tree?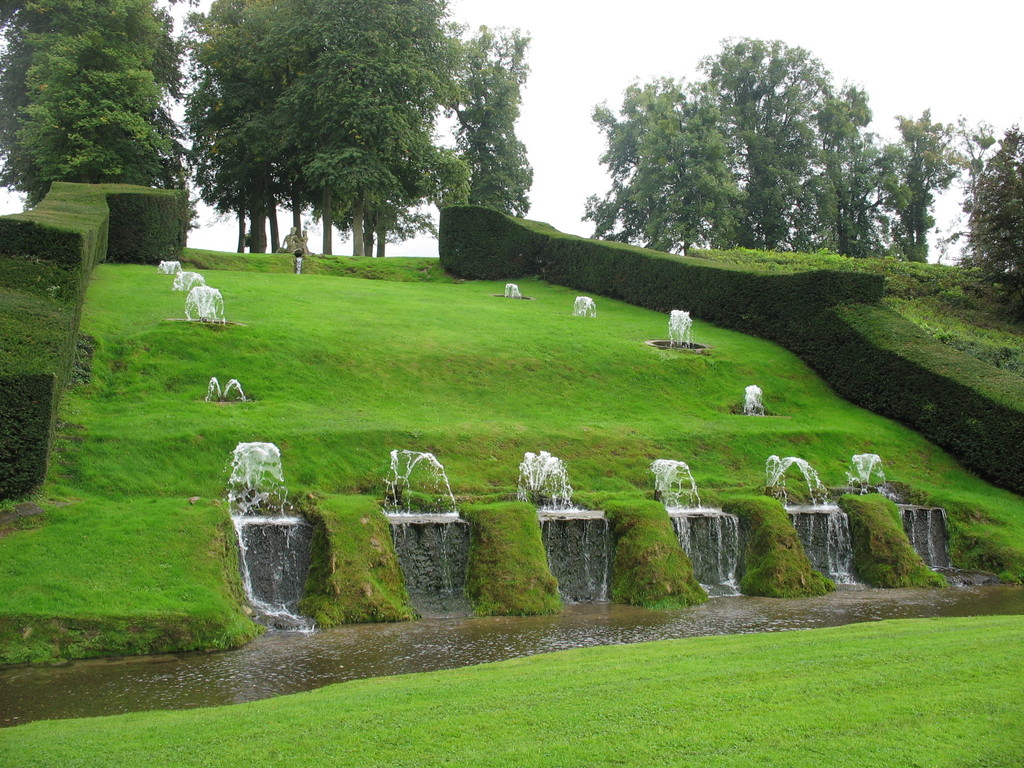
bbox=(207, 0, 274, 253)
